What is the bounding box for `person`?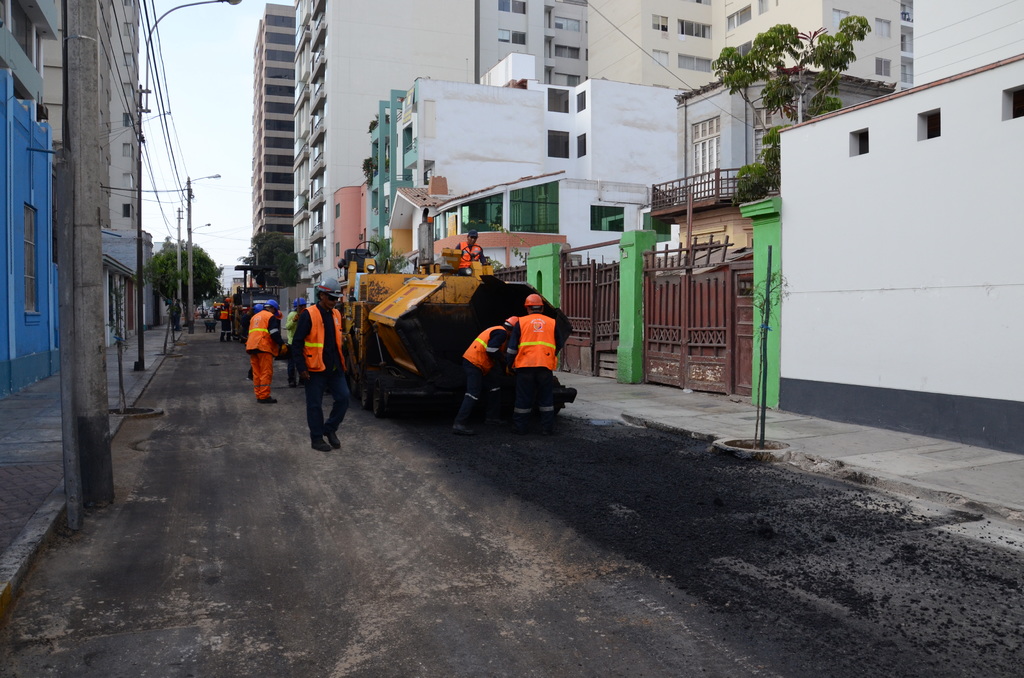
x1=447, y1=311, x2=526, y2=434.
